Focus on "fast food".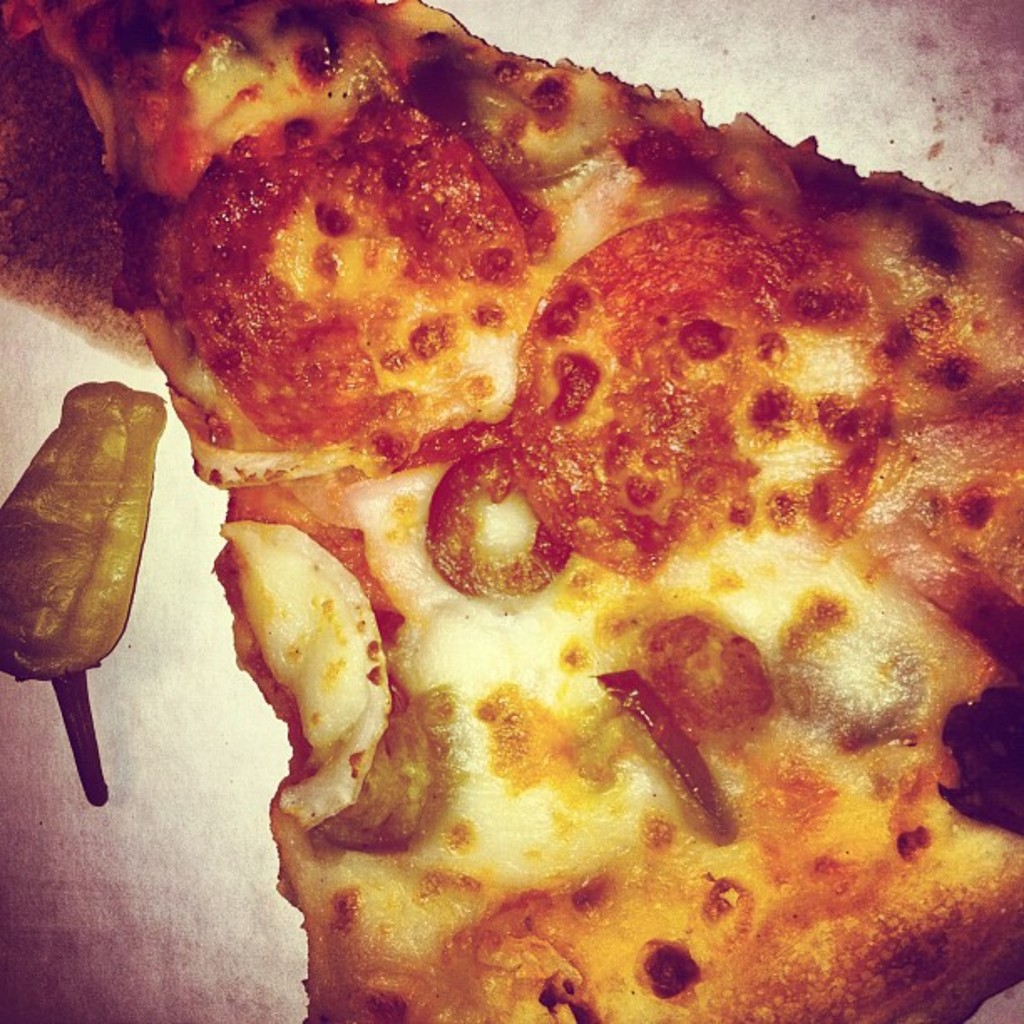
Focused at crop(0, 0, 1022, 1022).
